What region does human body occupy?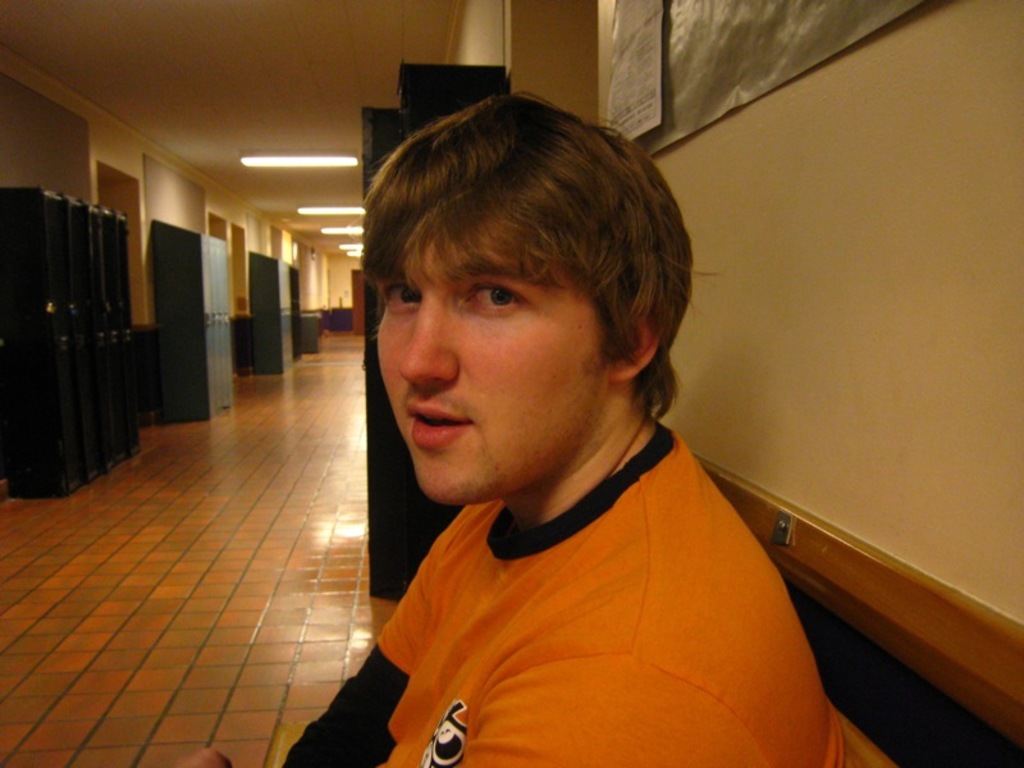
<bbox>172, 91, 846, 767</bbox>.
